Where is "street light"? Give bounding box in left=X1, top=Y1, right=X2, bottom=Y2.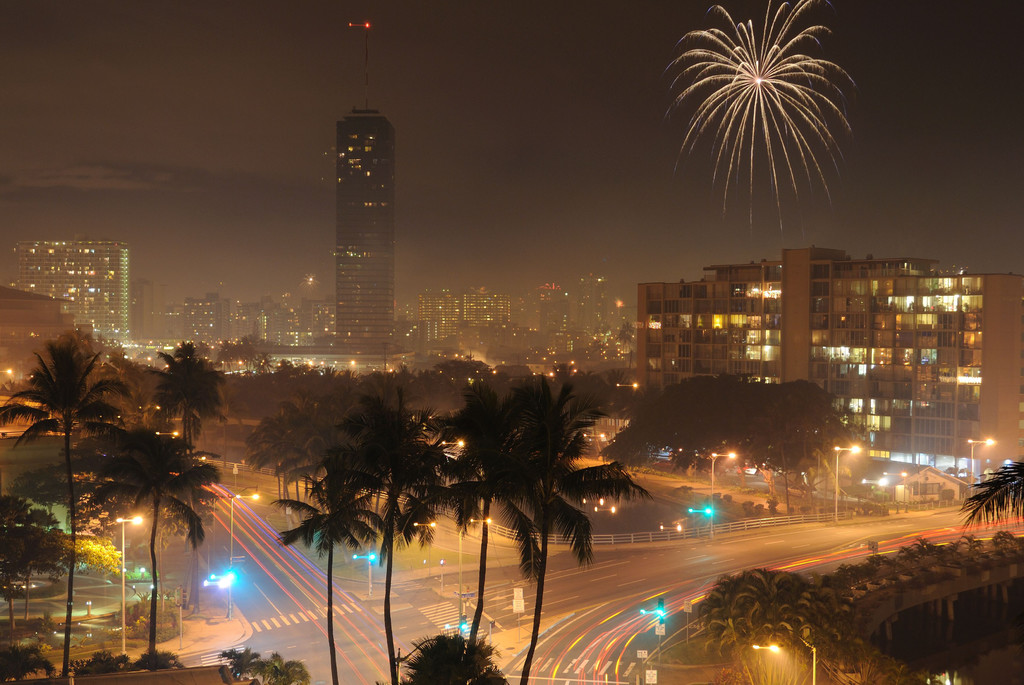
left=415, top=521, right=436, bottom=577.
